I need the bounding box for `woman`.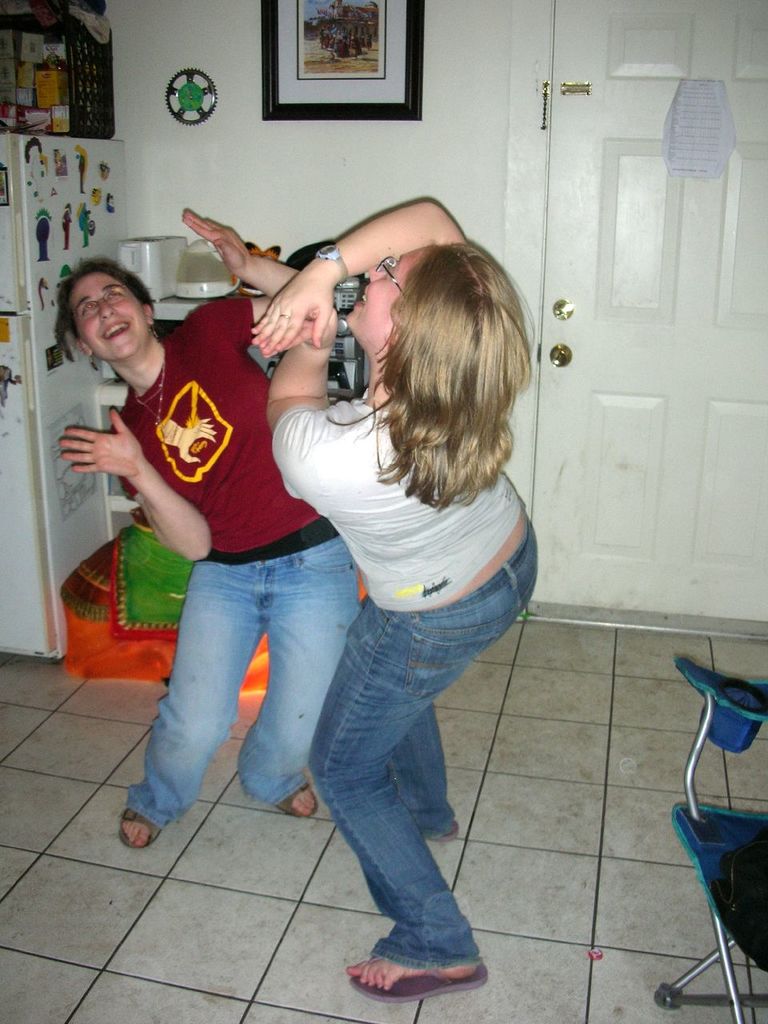
Here it is: crop(52, 207, 373, 857).
